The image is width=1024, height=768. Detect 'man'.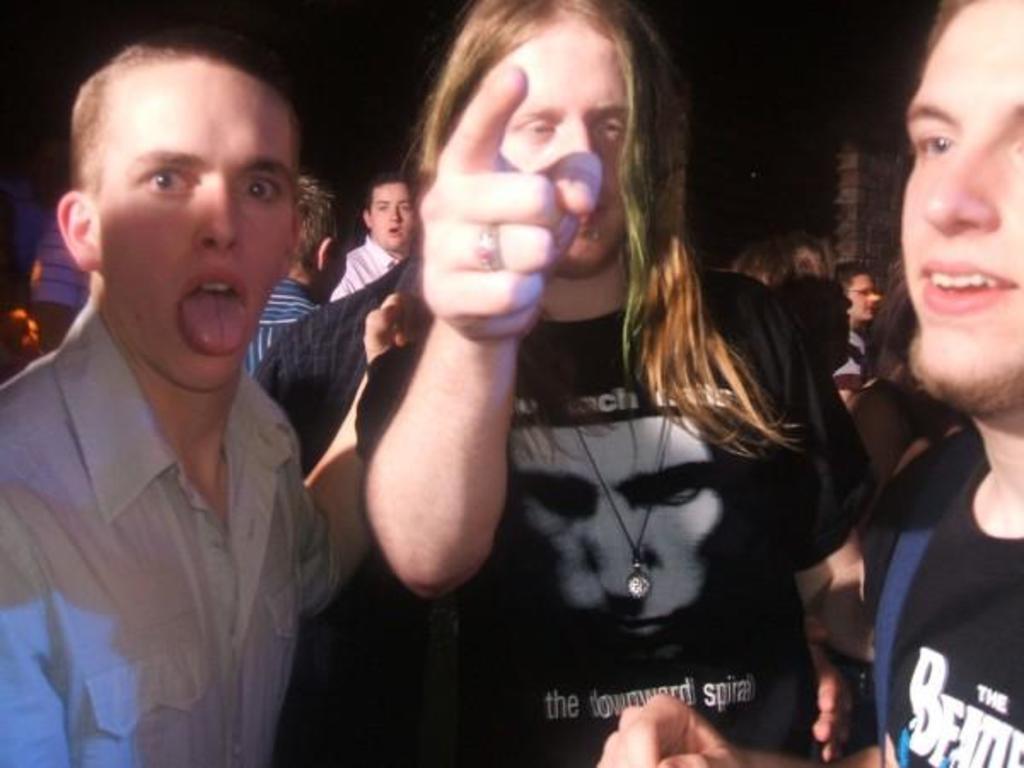
Detection: l=835, t=261, r=882, b=403.
